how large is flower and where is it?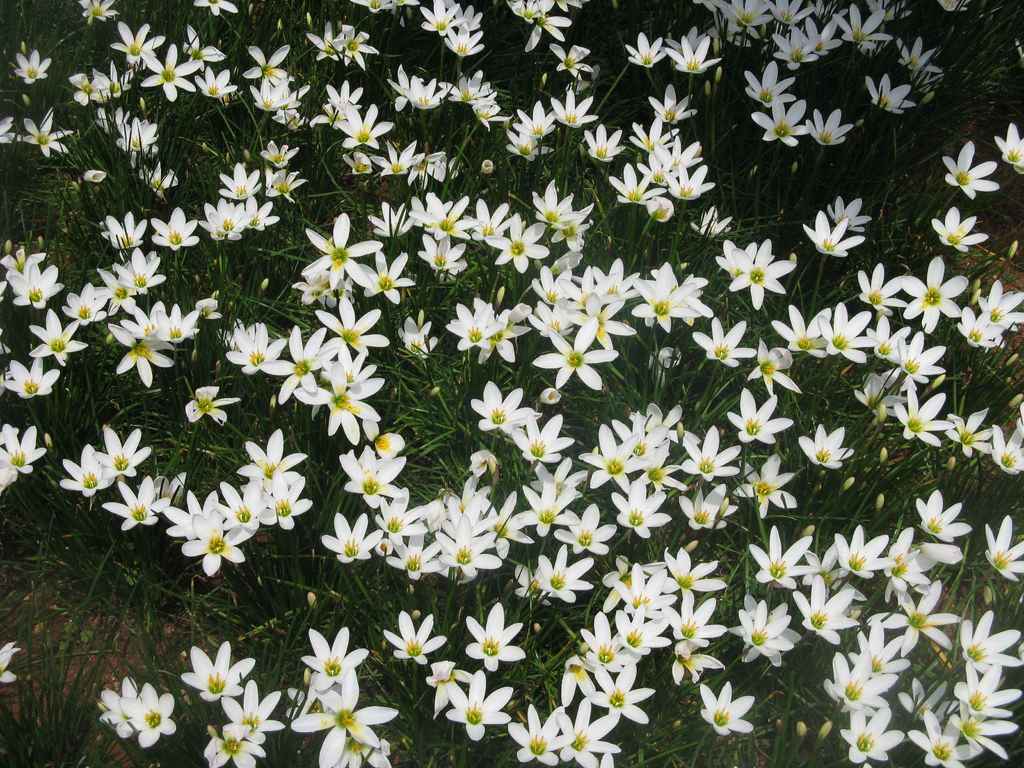
Bounding box: Rect(669, 643, 724, 687).
